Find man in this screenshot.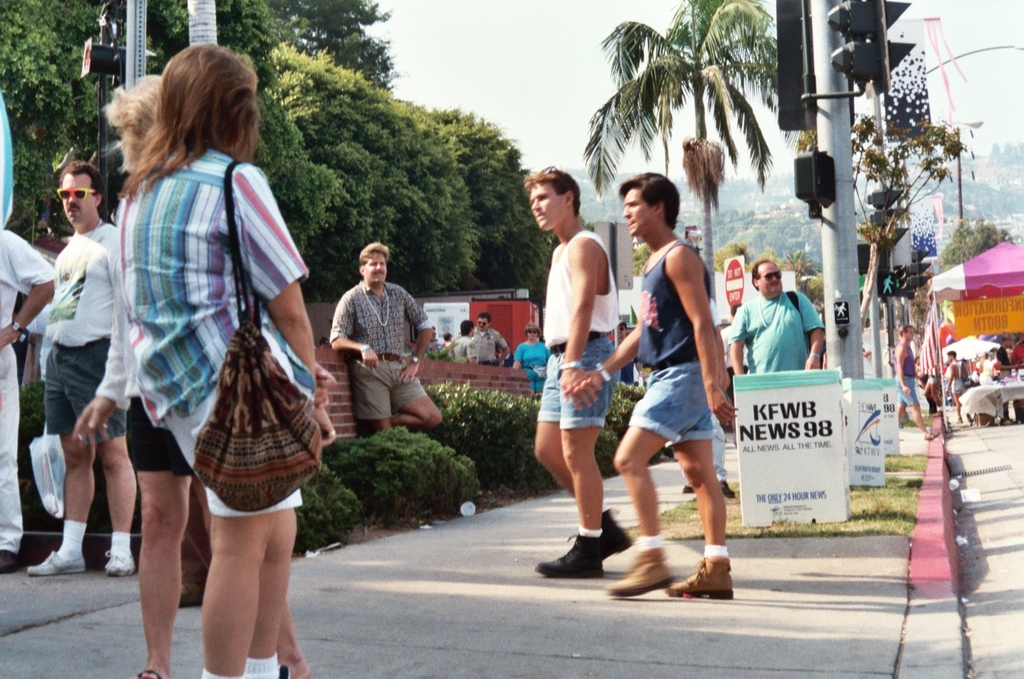
The bounding box for man is 1017,333,1023,421.
